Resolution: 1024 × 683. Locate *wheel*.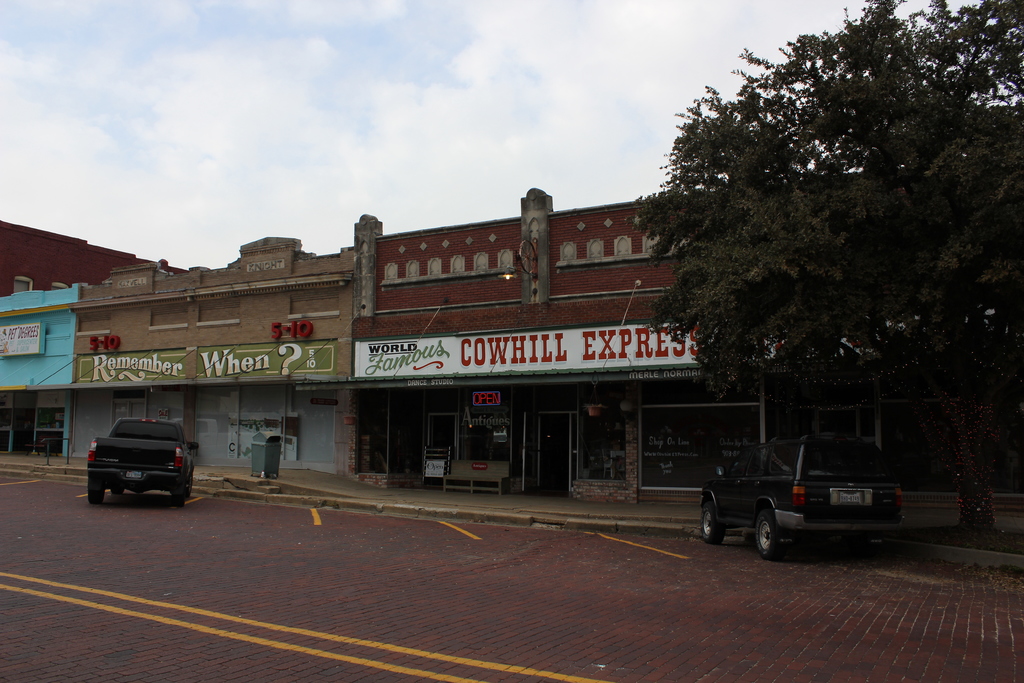
<box>86,487,106,507</box>.
